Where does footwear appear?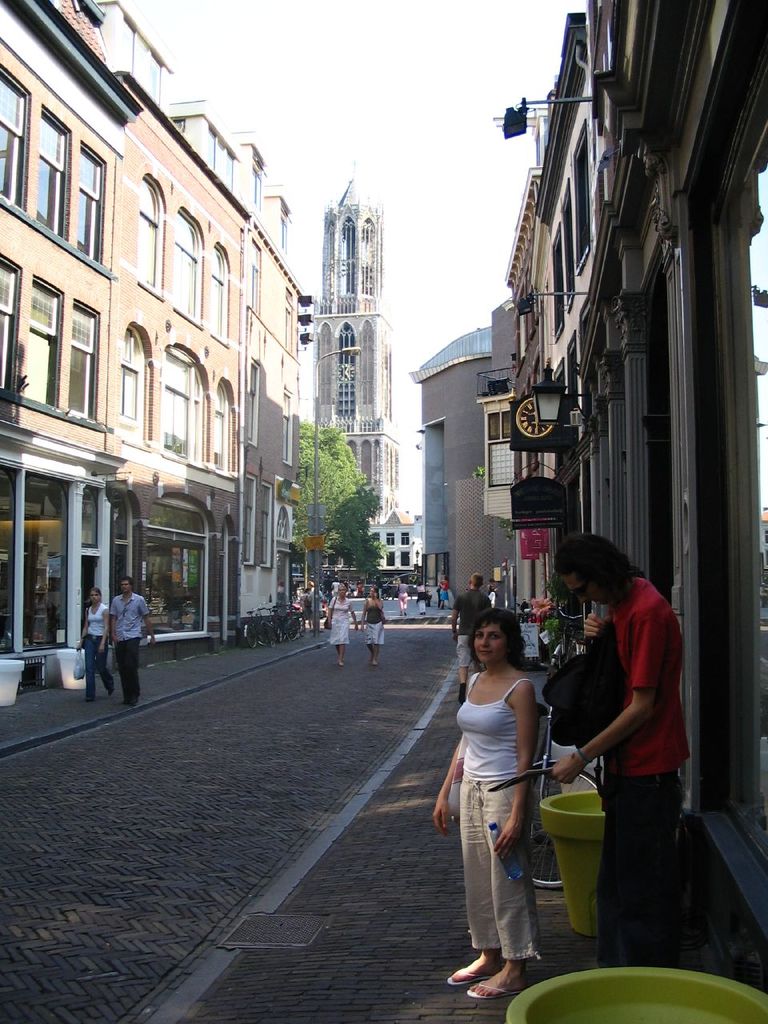
Appears at left=86, top=696, right=93, bottom=702.
